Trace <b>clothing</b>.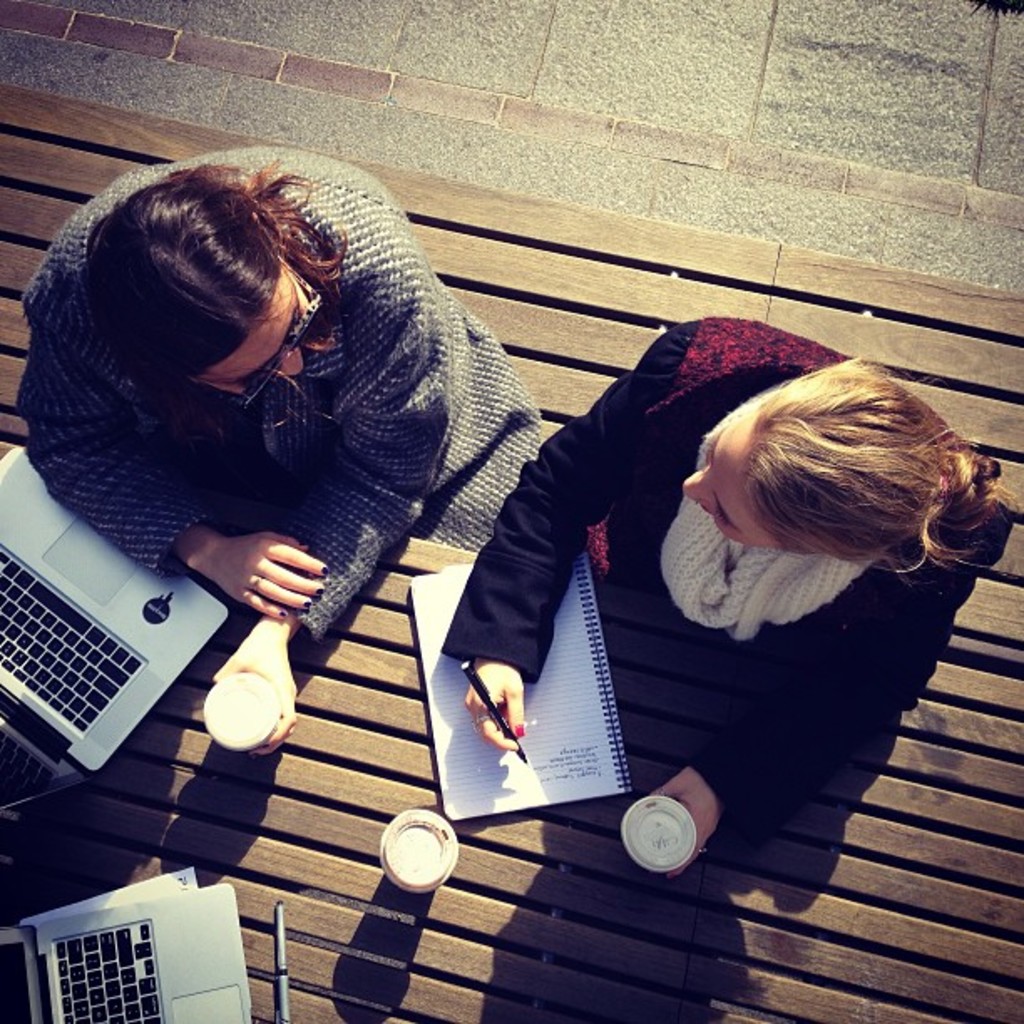
Traced to <region>0, 181, 547, 694</region>.
